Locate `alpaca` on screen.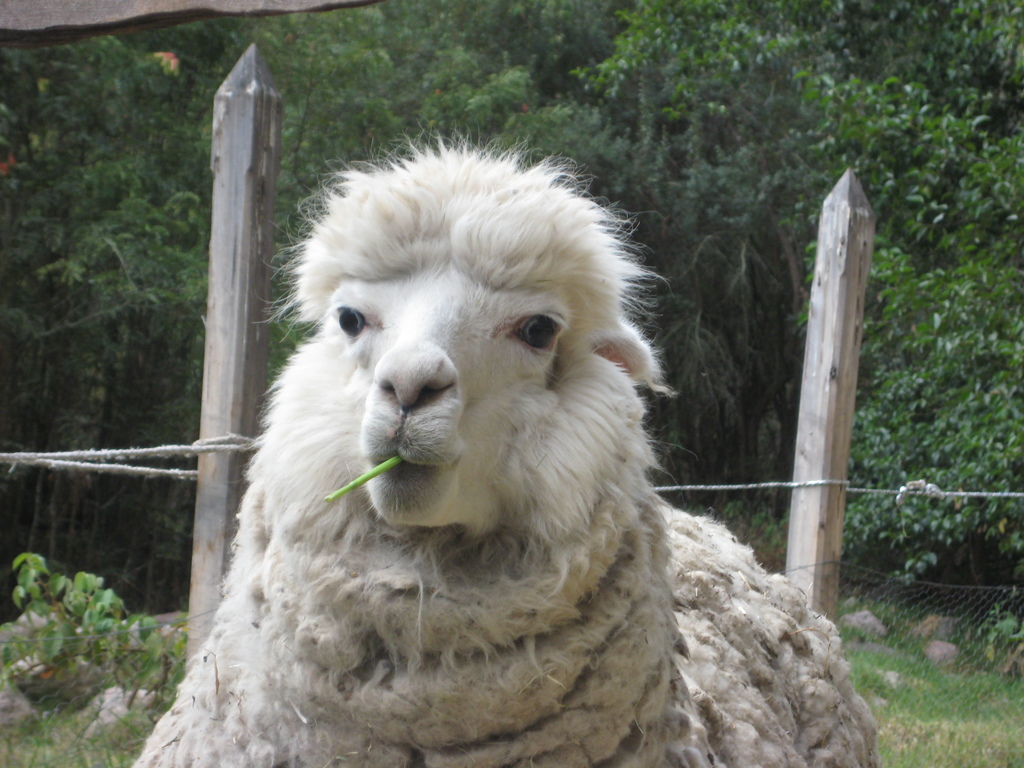
On screen at bbox=[124, 129, 882, 767].
